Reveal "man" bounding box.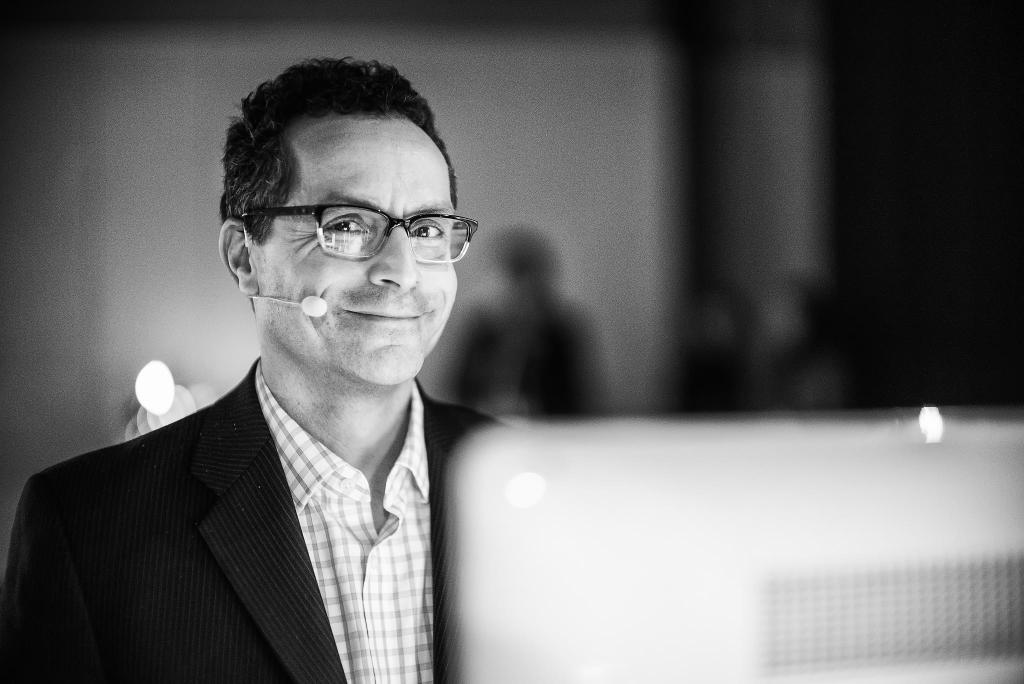
Revealed: bbox=(8, 83, 573, 669).
